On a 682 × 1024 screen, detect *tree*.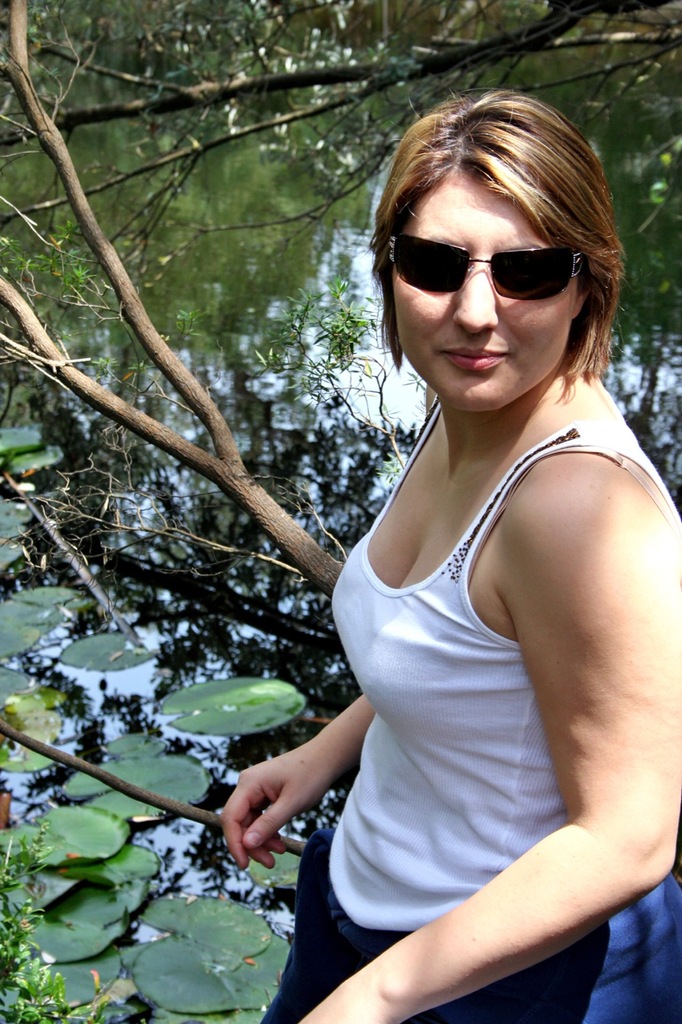
[left=31, top=17, right=681, bottom=957].
